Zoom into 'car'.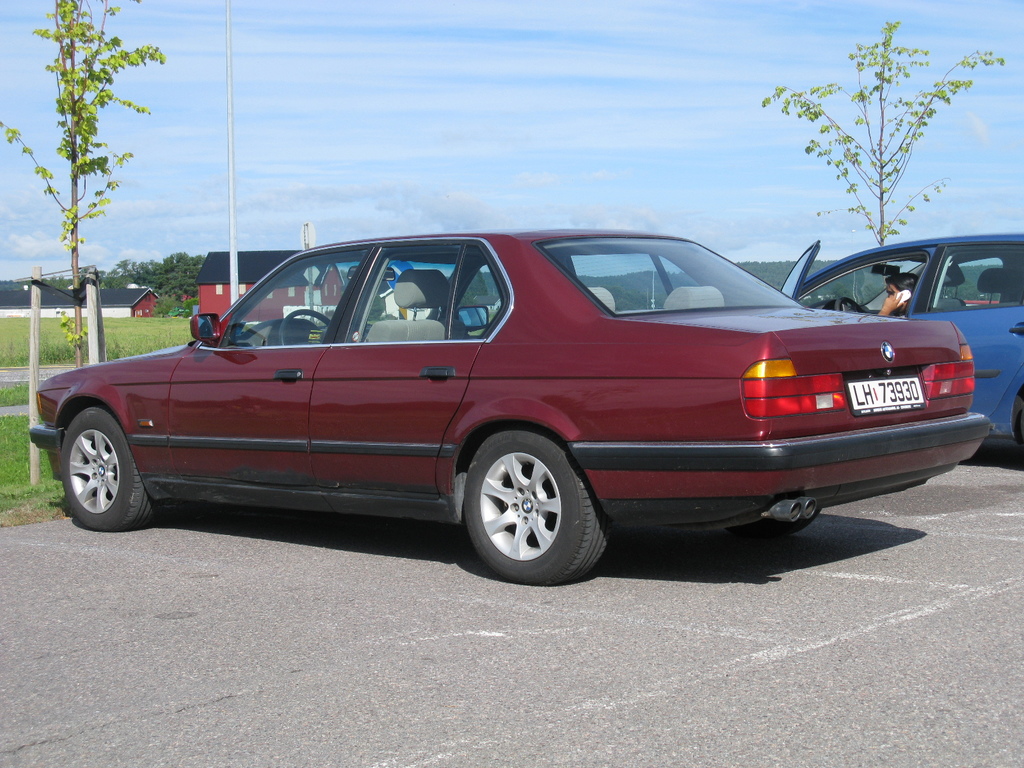
Zoom target: box(26, 227, 994, 588).
